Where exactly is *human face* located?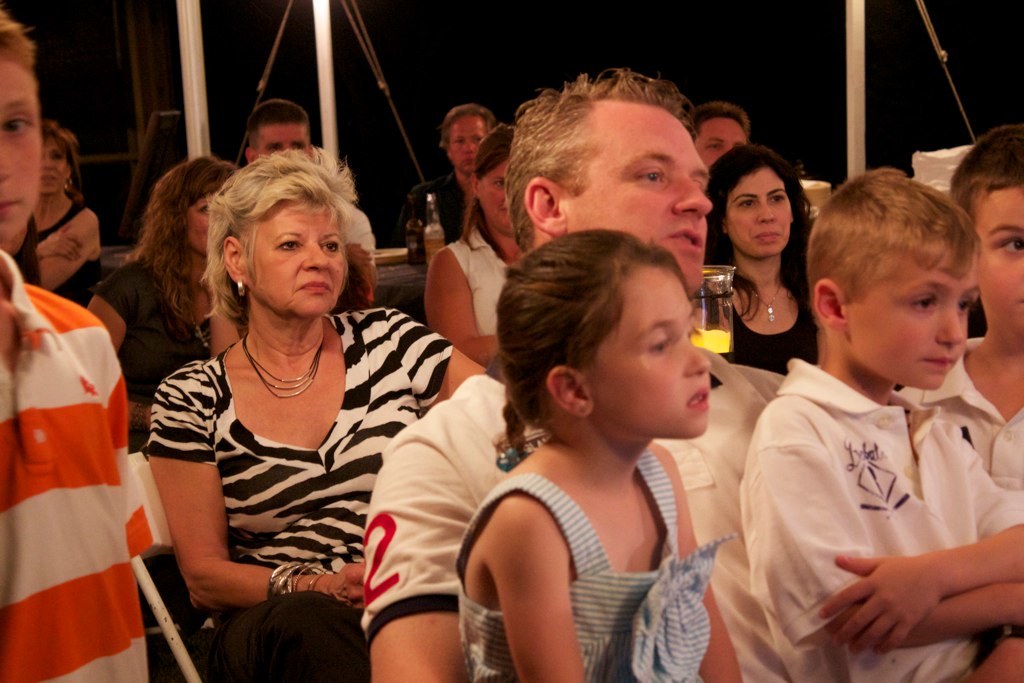
Its bounding box is x1=599 y1=261 x2=715 y2=435.
